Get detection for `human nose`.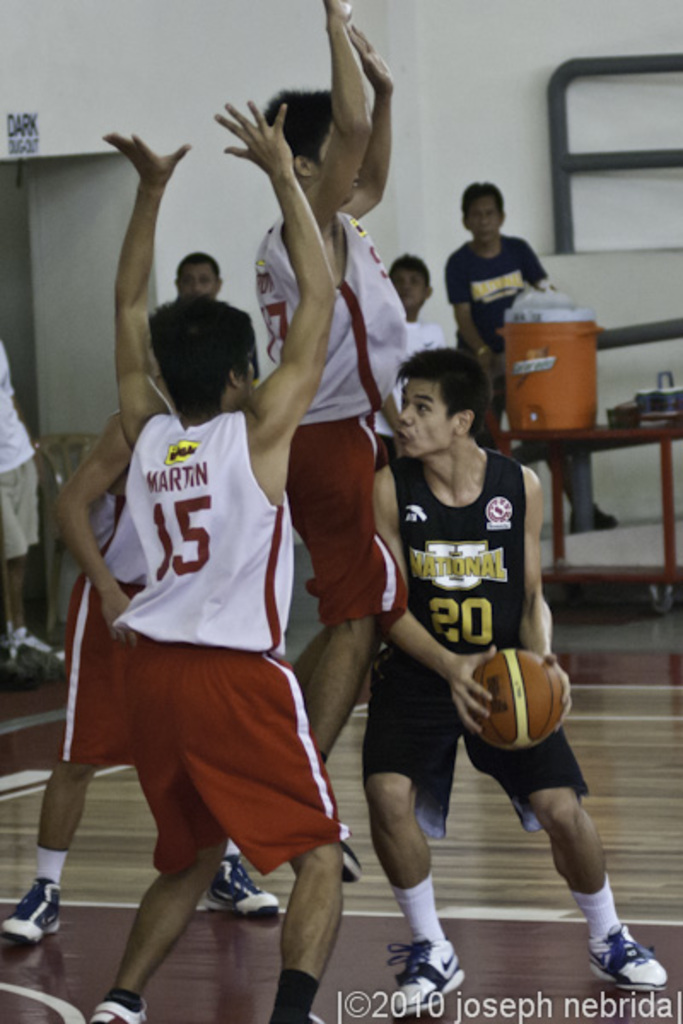
Detection: (left=396, top=406, right=412, bottom=425).
